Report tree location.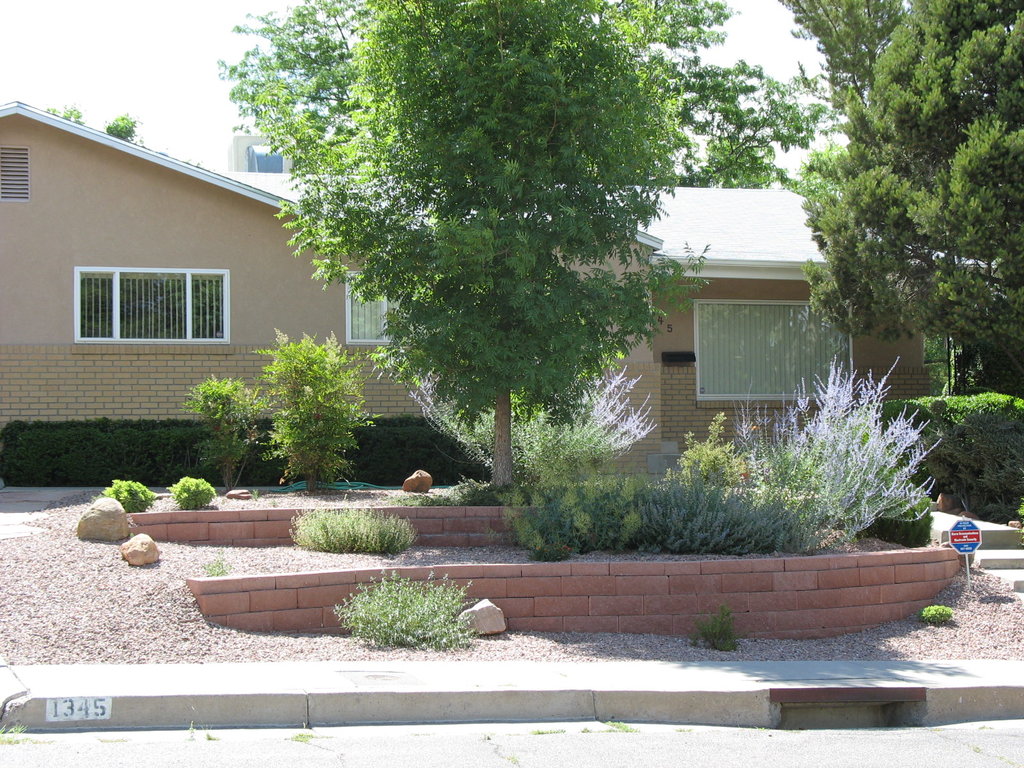
Report: <region>788, 113, 940, 379</region>.
